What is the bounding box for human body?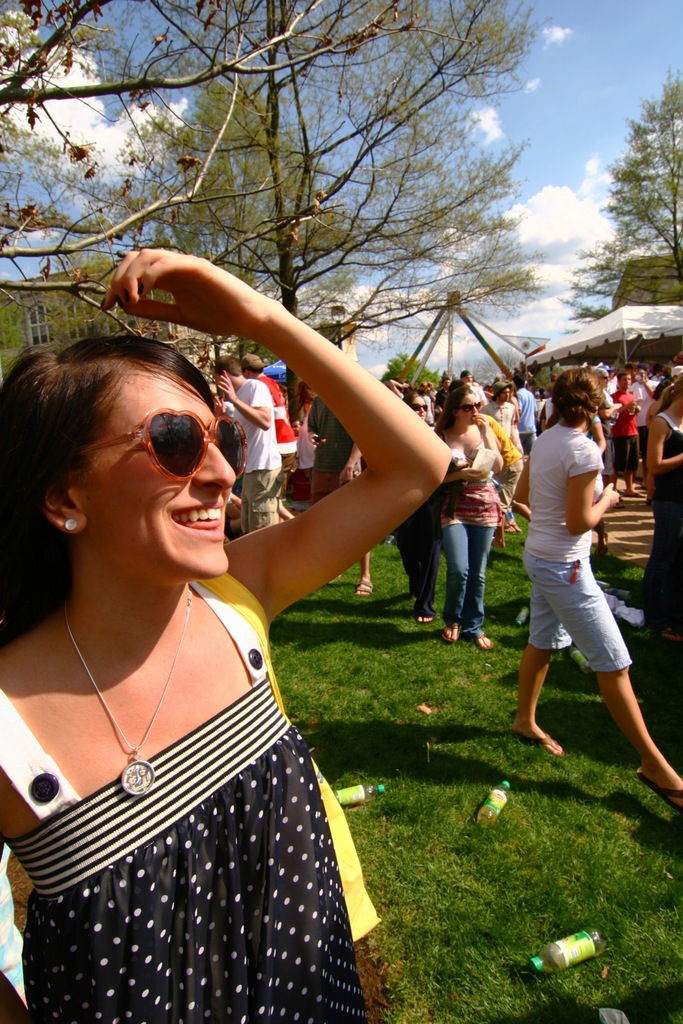
region(509, 426, 682, 812).
